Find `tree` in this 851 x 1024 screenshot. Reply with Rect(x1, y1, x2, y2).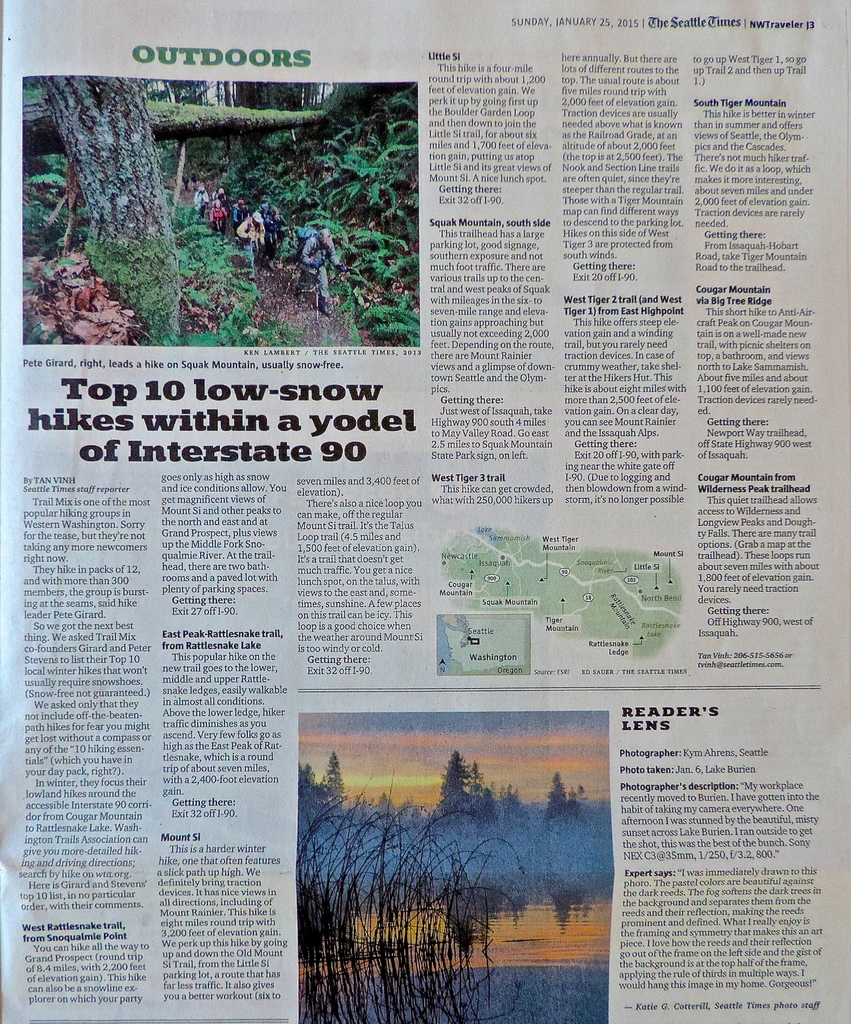
Rect(29, 74, 423, 347).
